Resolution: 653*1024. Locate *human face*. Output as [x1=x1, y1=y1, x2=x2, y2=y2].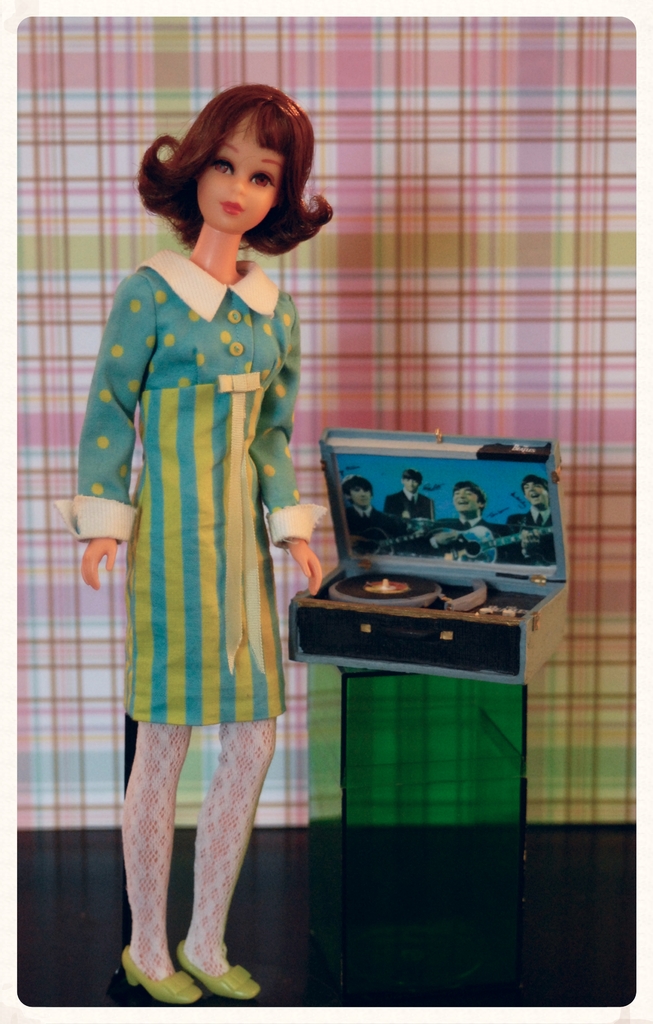
[x1=349, y1=481, x2=370, y2=503].
